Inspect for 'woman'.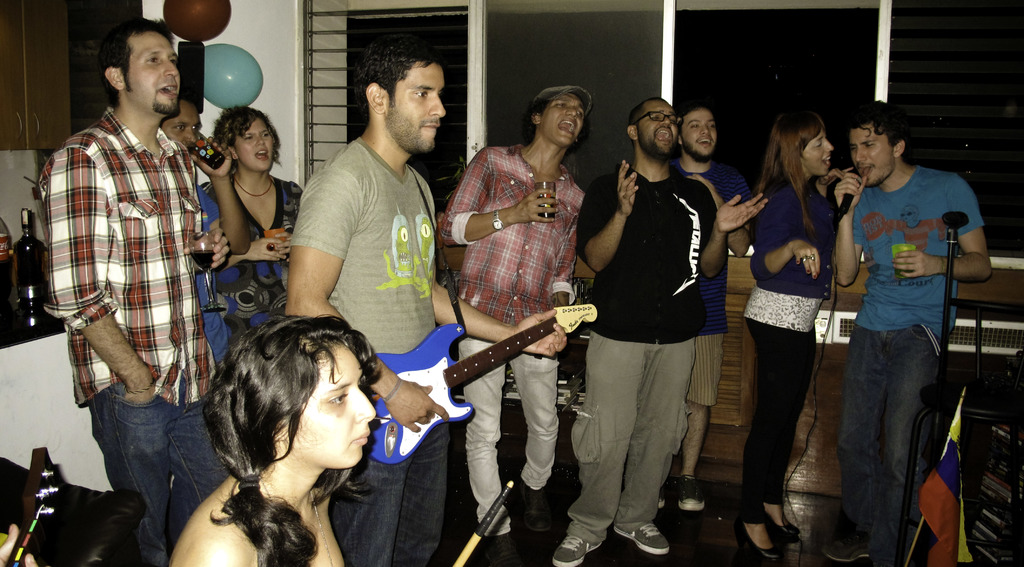
Inspection: (x1=735, y1=92, x2=857, y2=544).
